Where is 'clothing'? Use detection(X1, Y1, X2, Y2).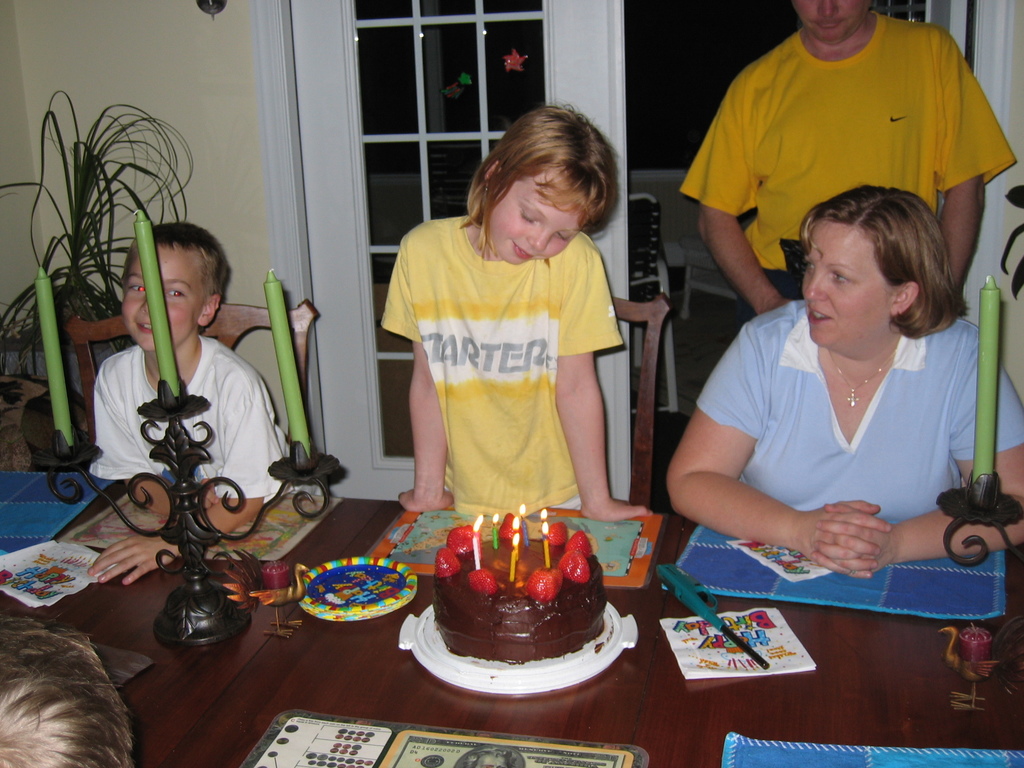
detection(666, 9, 1017, 333).
